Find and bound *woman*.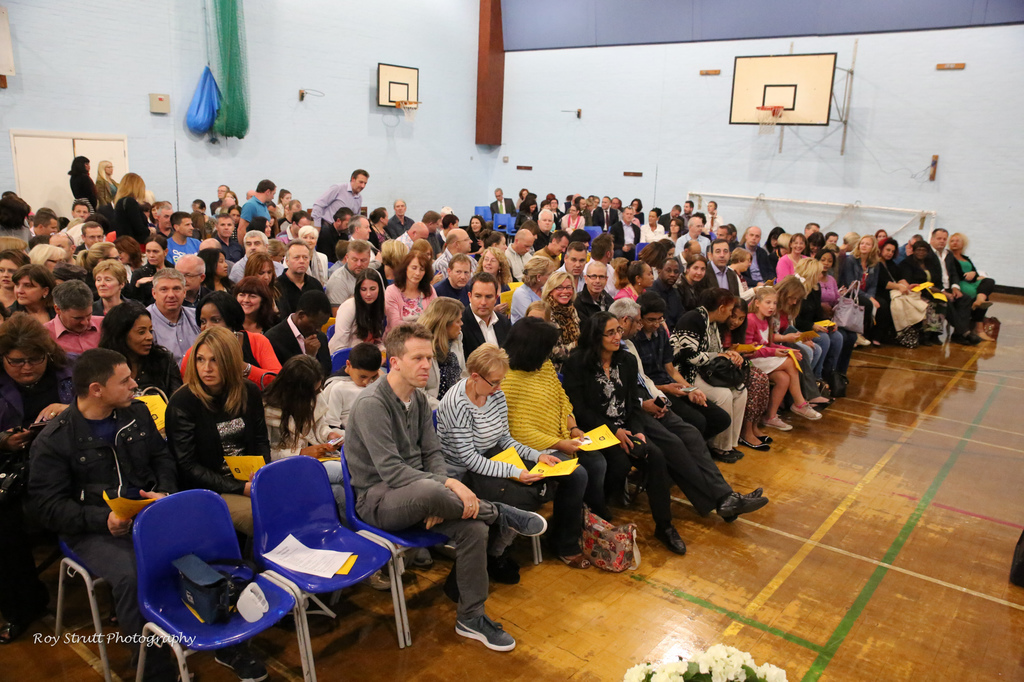
Bound: [x1=74, y1=241, x2=117, y2=275].
